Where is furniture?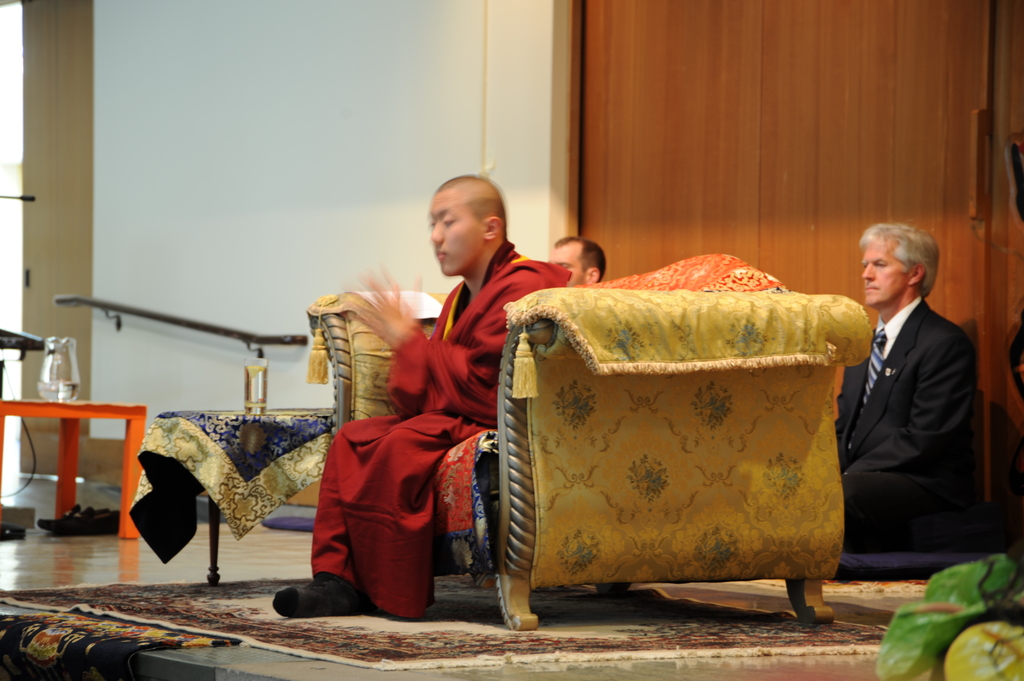
x1=148, y1=408, x2=335, y2=586.
